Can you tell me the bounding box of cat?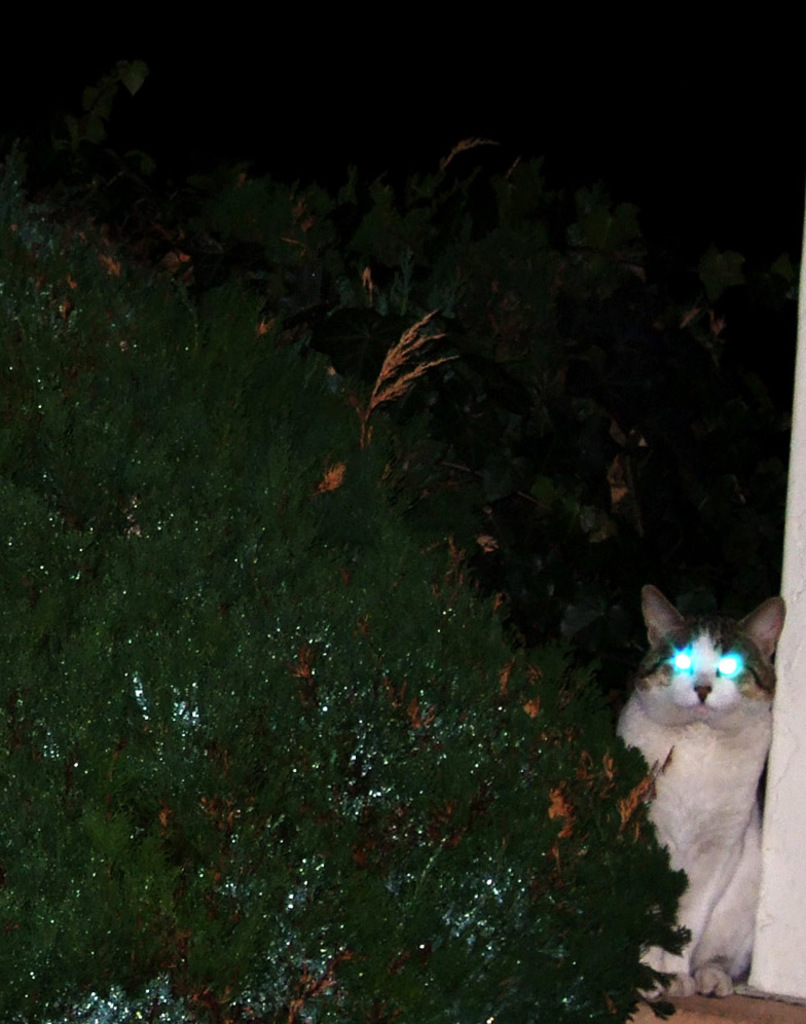
[597, 581, 790, 1001].
